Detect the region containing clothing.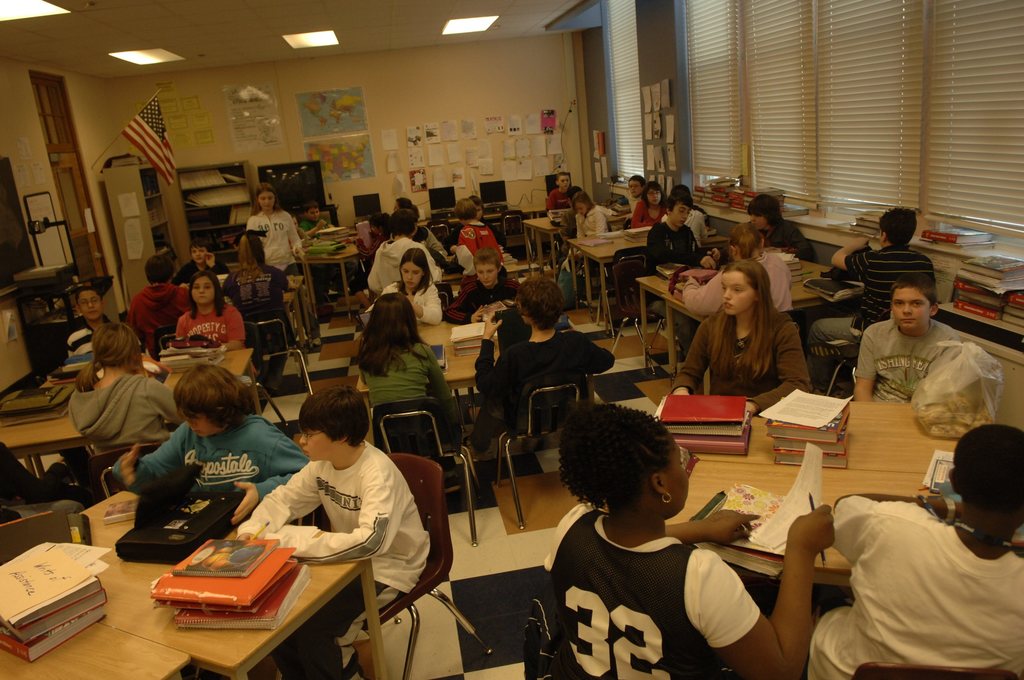
bbox=[449, 274, 526, 320].
